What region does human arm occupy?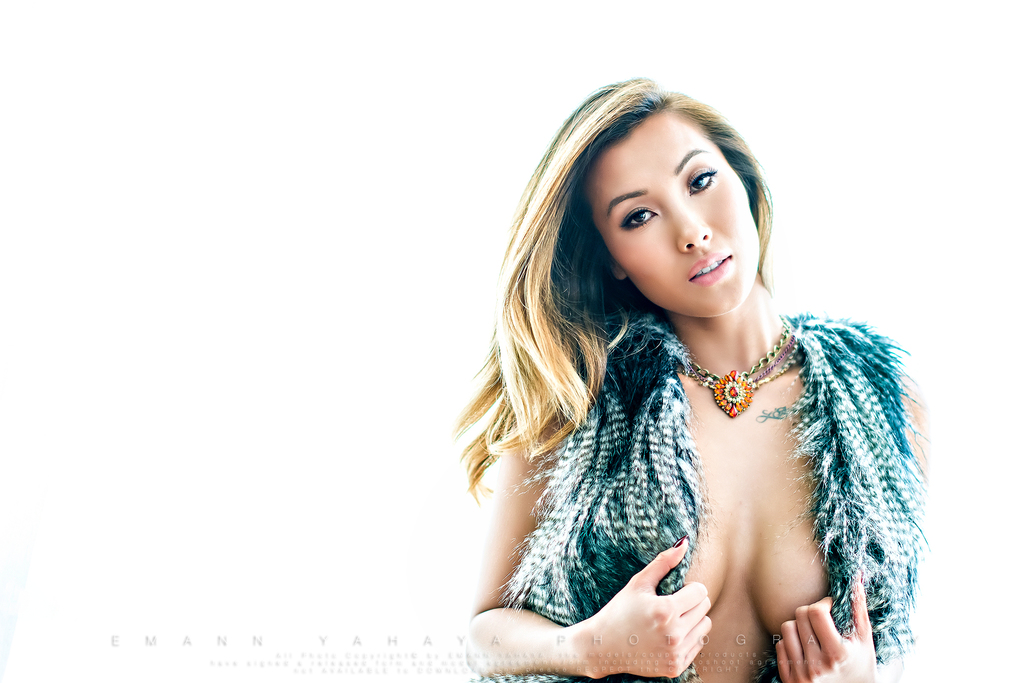
crop(771, 370, 930, 682).
